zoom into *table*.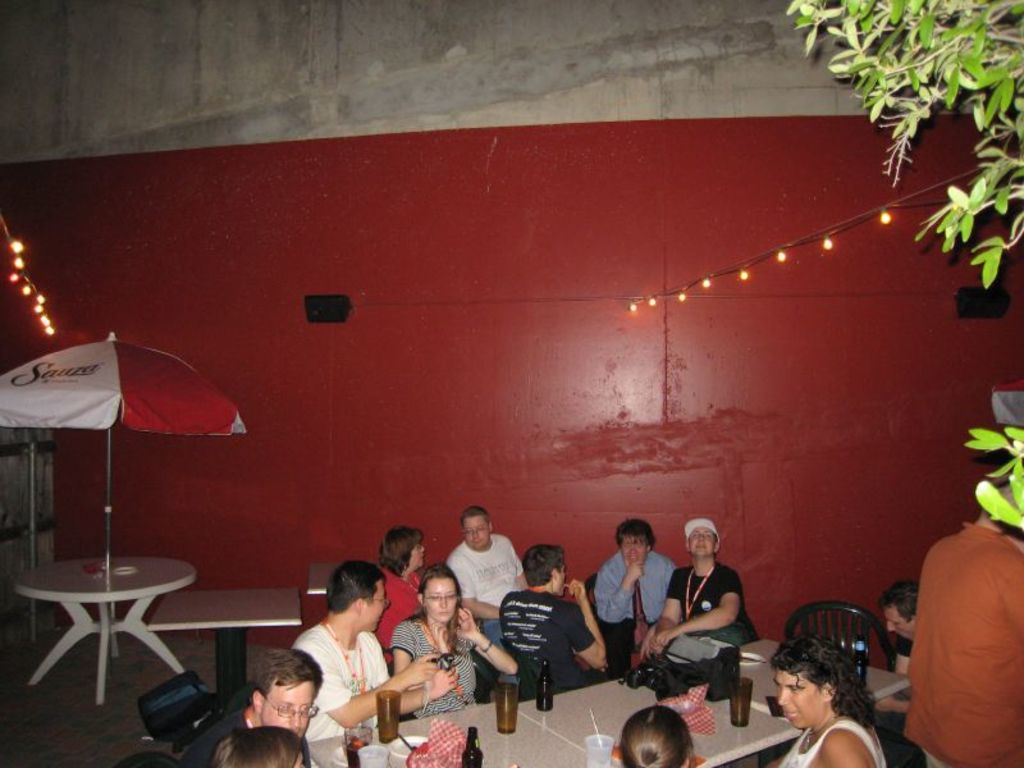
Zoom target: BBox(302, 559, 357, 596).
